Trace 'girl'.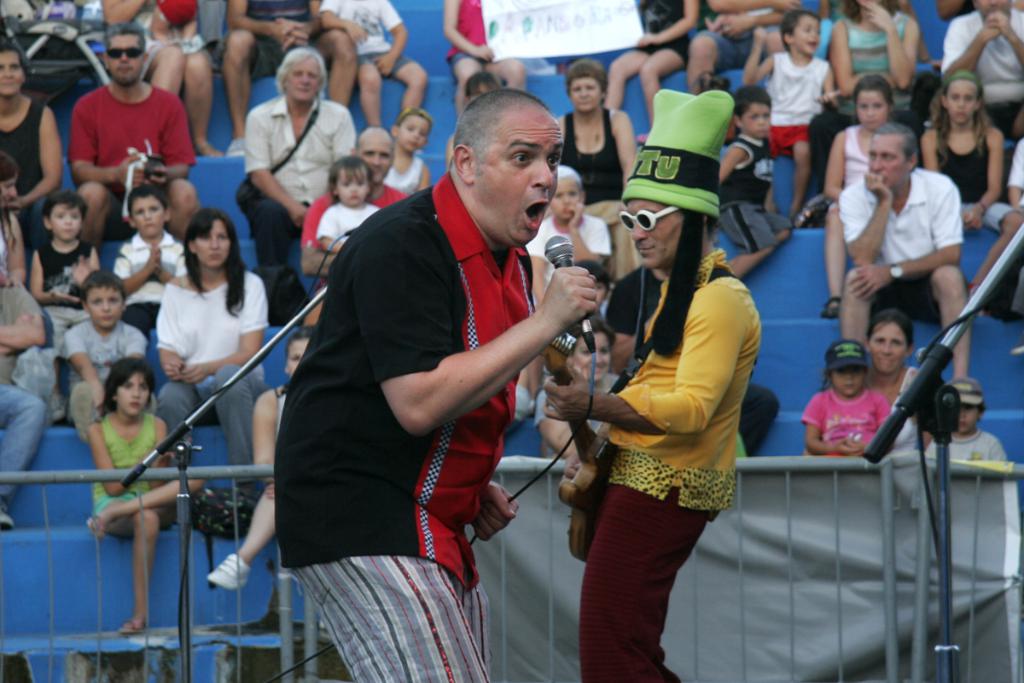
Traced to [left=89, top=359, right=203, bottom=575].
